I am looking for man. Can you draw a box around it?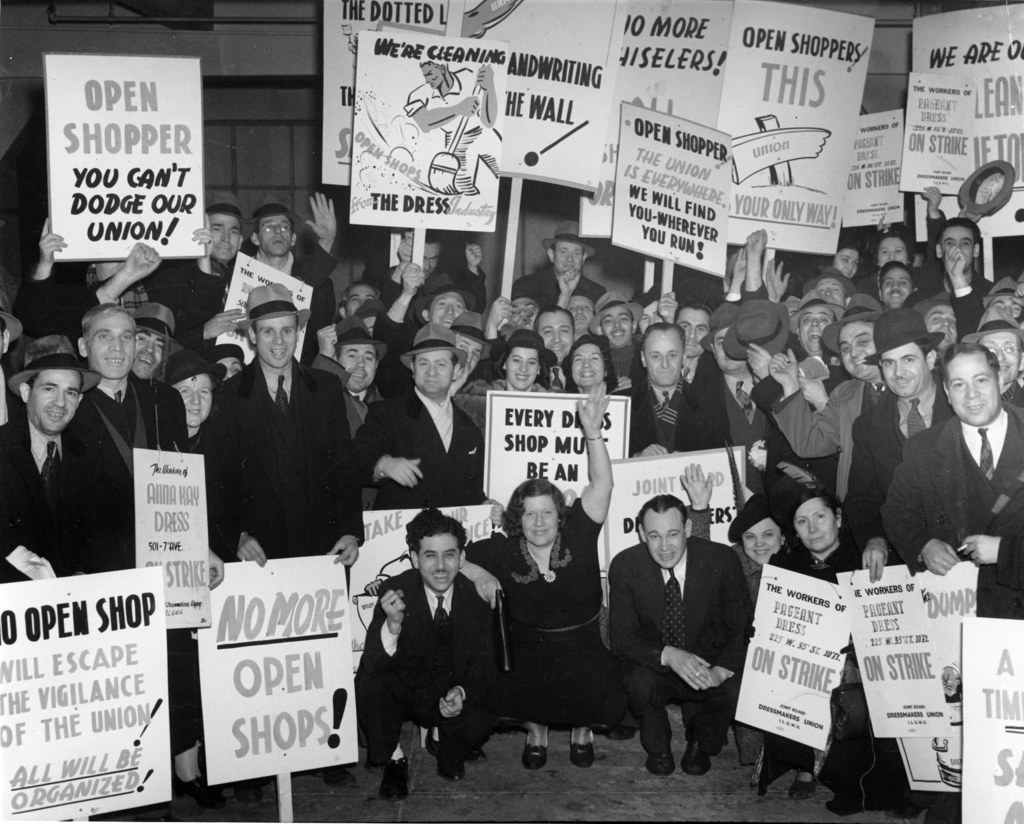
Sure, the bounding box is box=[807, 266, 863, 306].
